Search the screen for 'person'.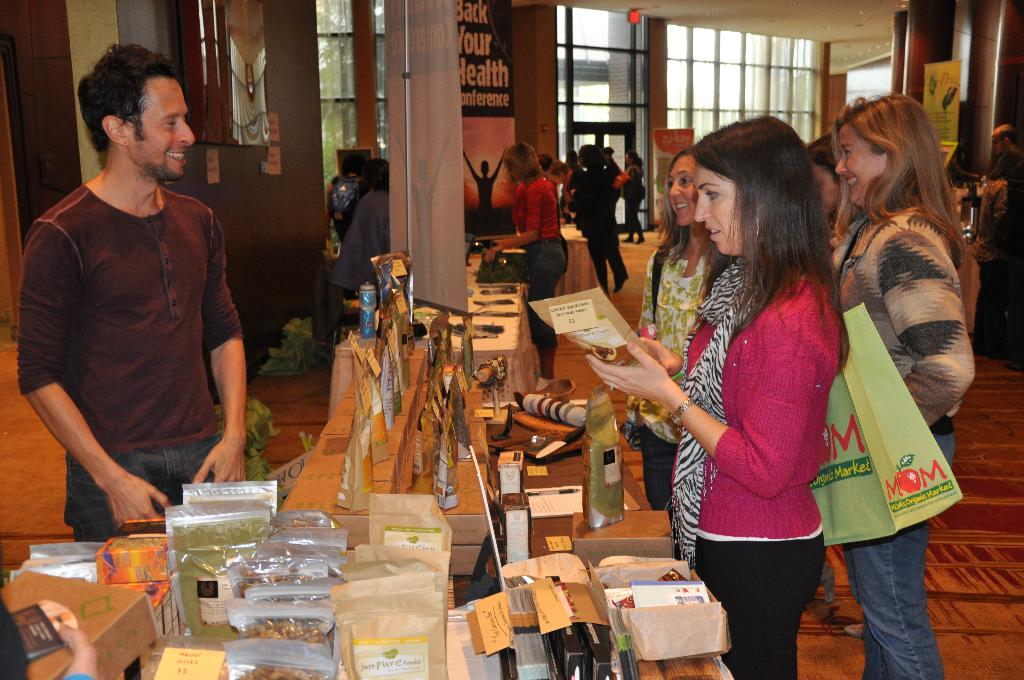
Found at pyautogui.locateOnScreen(330, 154, 394, 337).
